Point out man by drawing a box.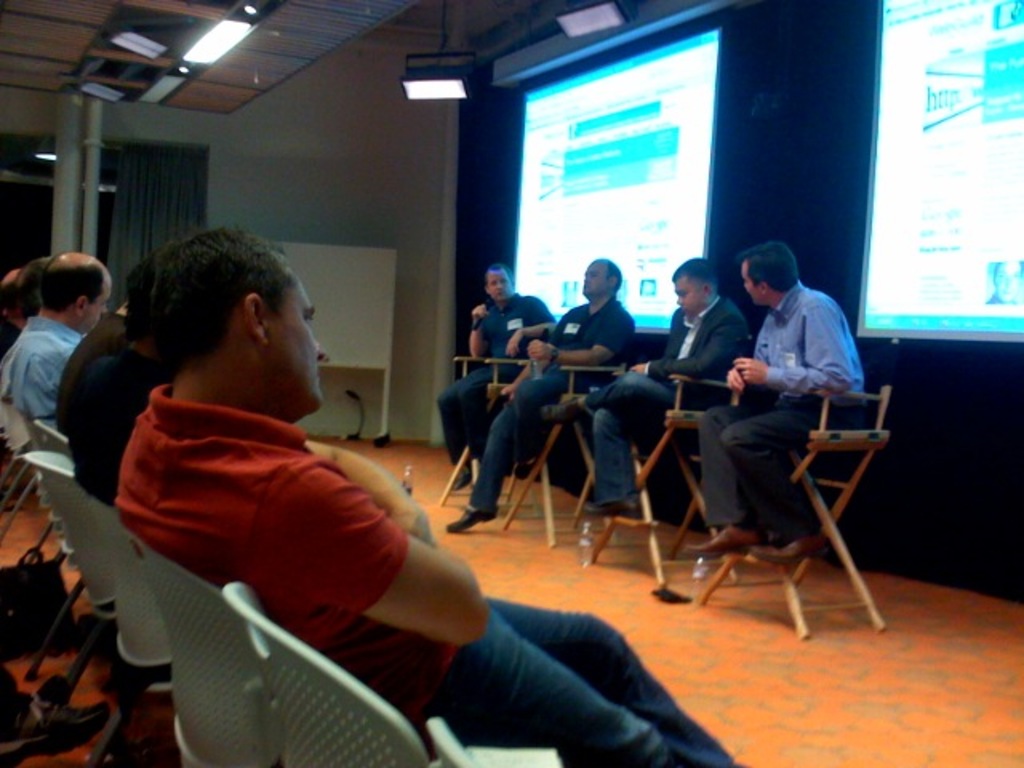
451 269 630 528.
